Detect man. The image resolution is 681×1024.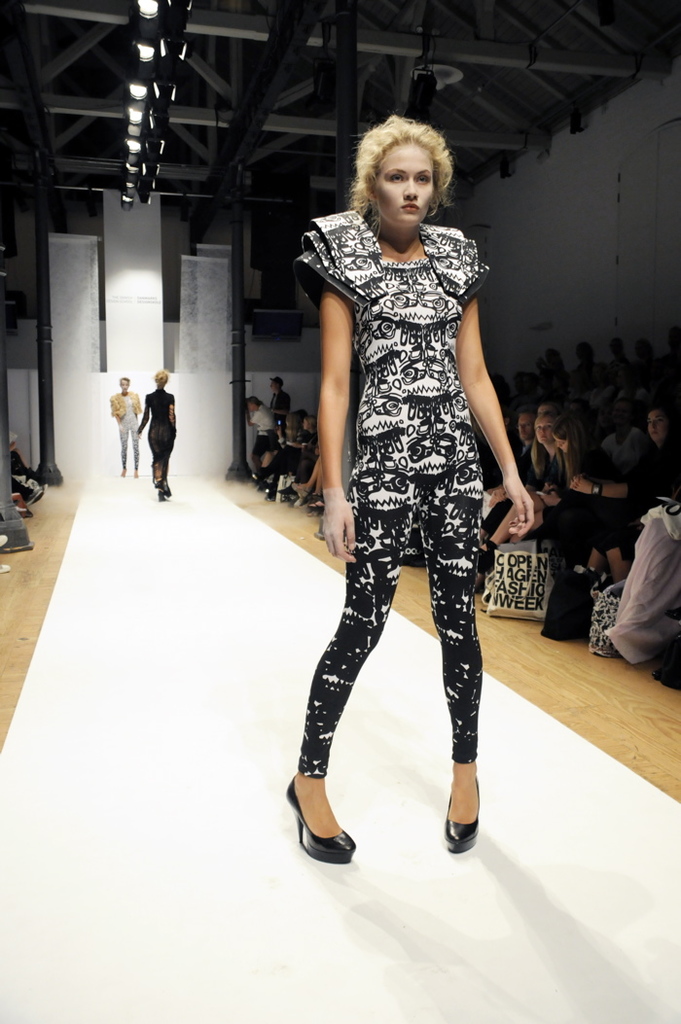
[x1=570, y1=342, x2=611, y2=390].
